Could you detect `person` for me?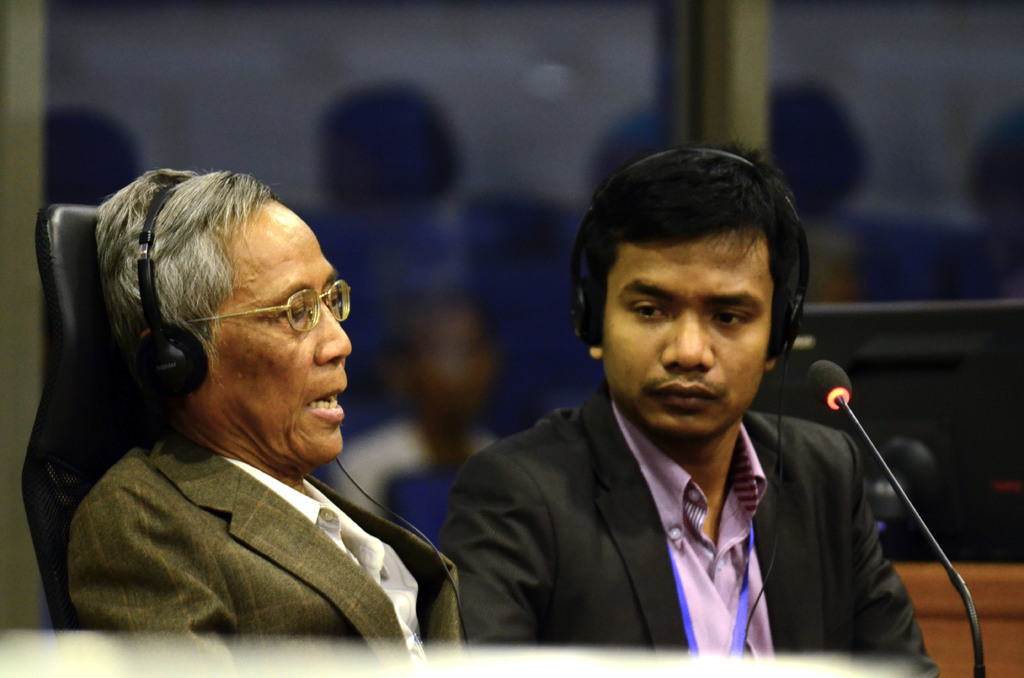
Detection result: x1=67 y1=171 x2=465 y2=677.
